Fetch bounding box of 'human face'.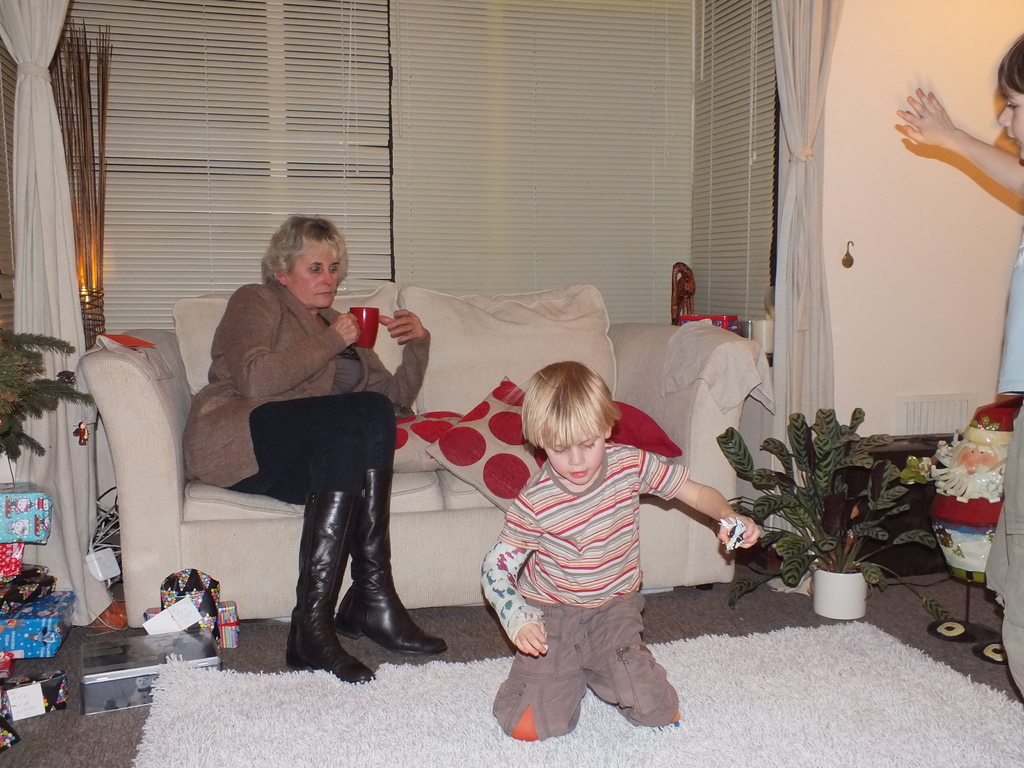
Bbox: 995 79 1023 159.
